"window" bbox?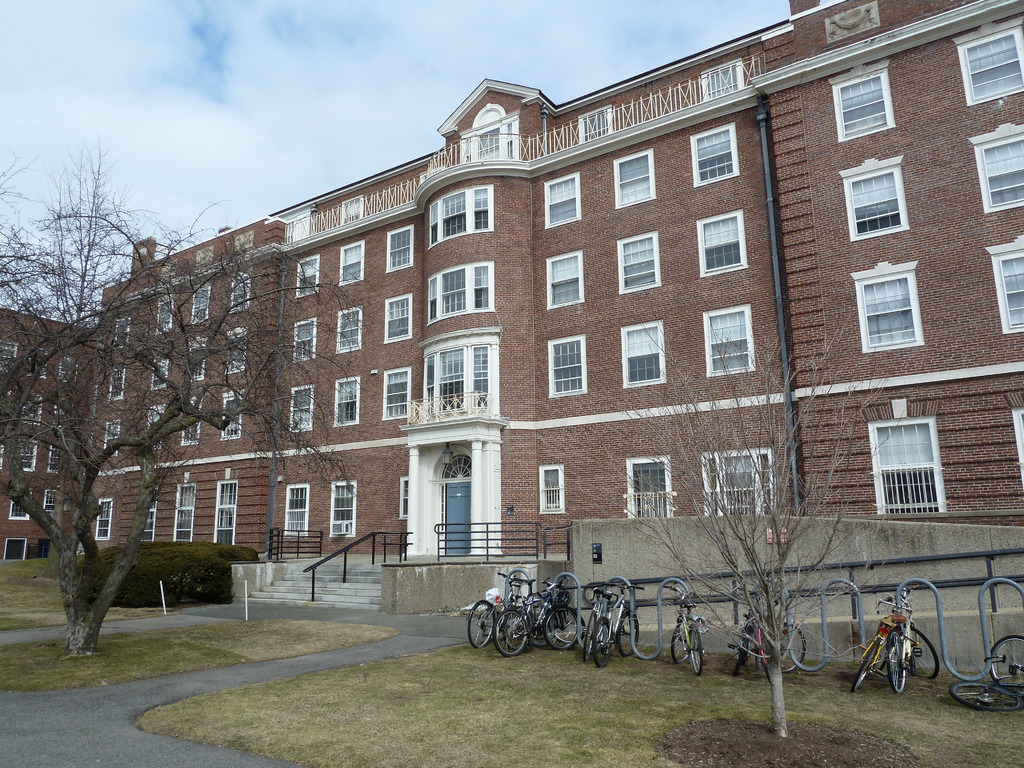
left=981, top=139, right=1023, bottom=209
